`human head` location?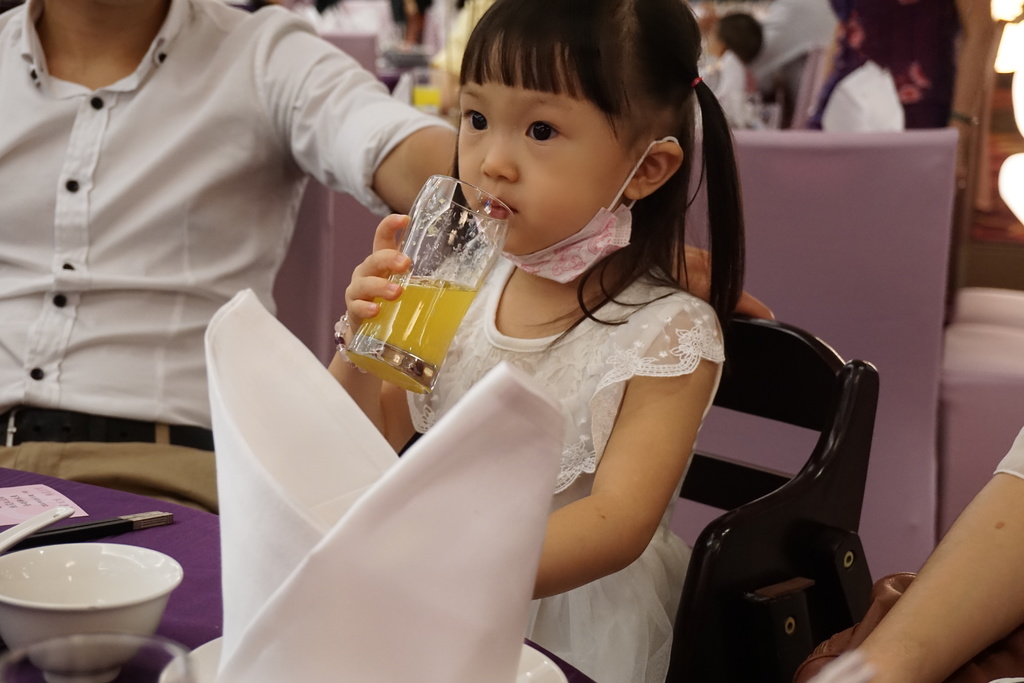
(x1=454, y1=18, x2=719, y2=265)
